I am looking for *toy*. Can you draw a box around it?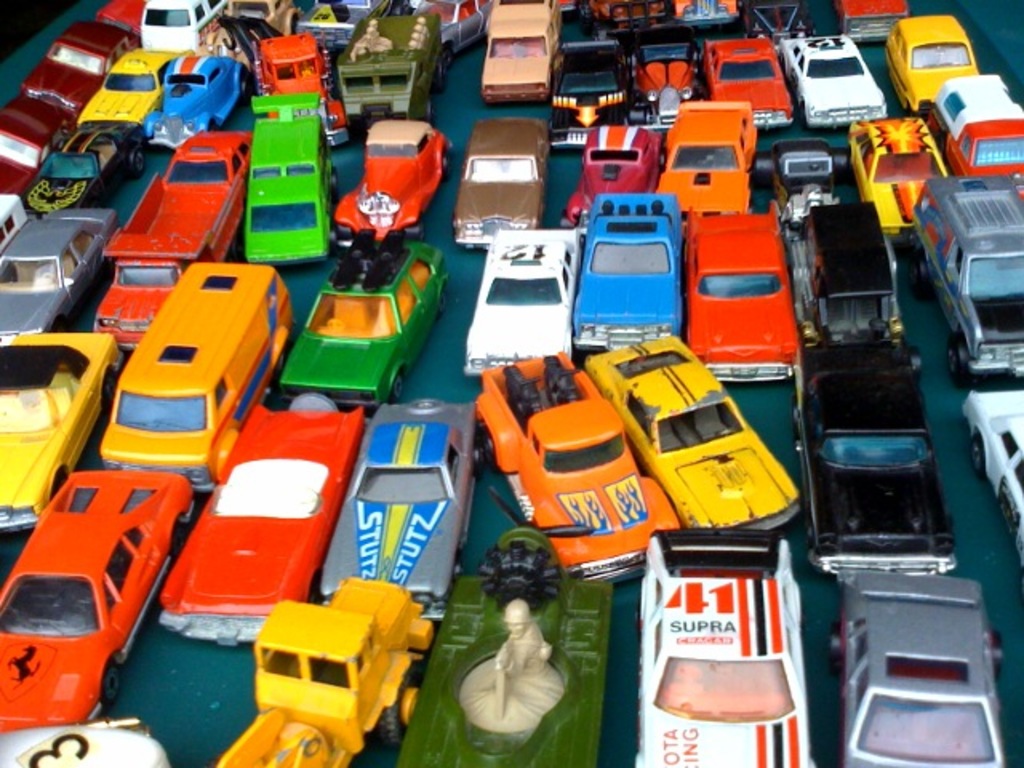
Sure, the bounding box is 98/0/149/42.
